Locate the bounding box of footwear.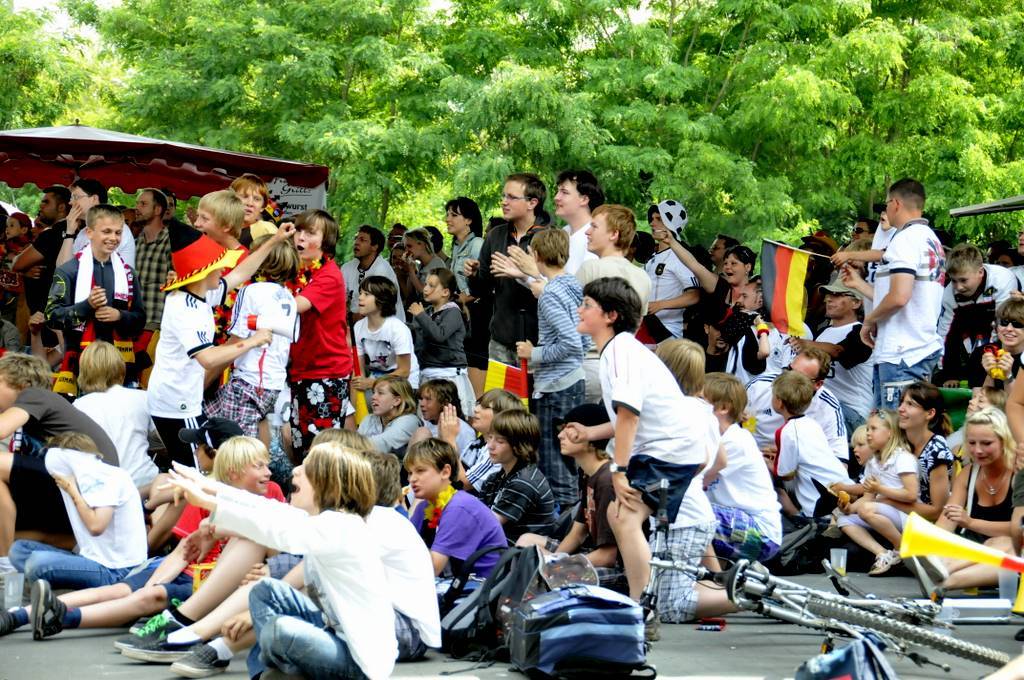
Bounding box: [x1=30, y1=579, x2=71, y2=639].
